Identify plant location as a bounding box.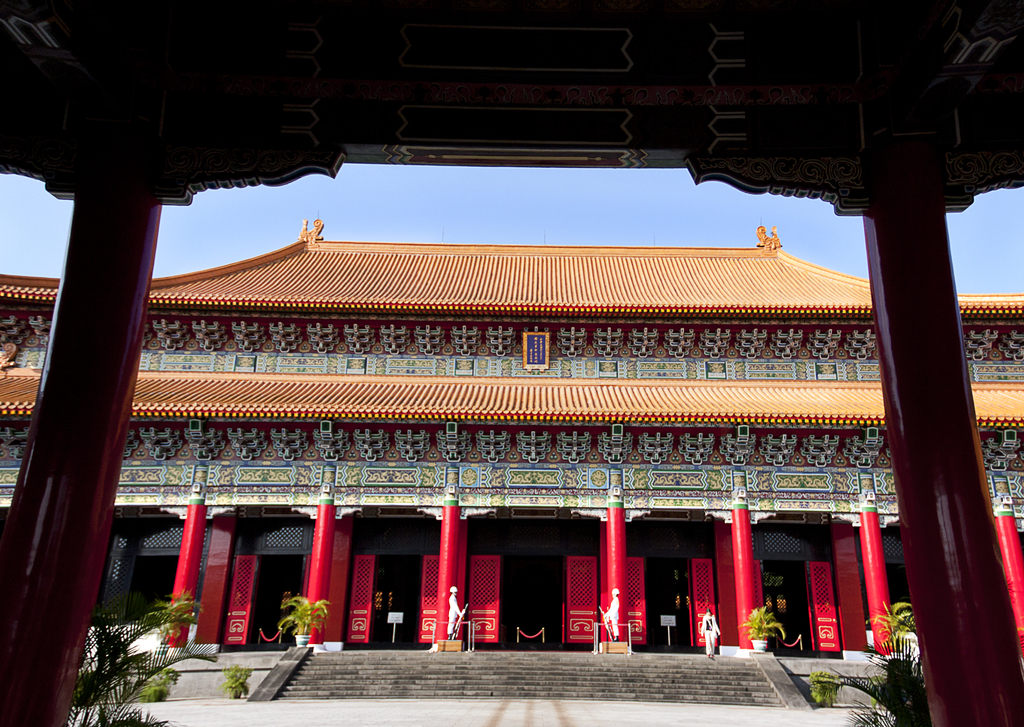
865 598 915 651.
